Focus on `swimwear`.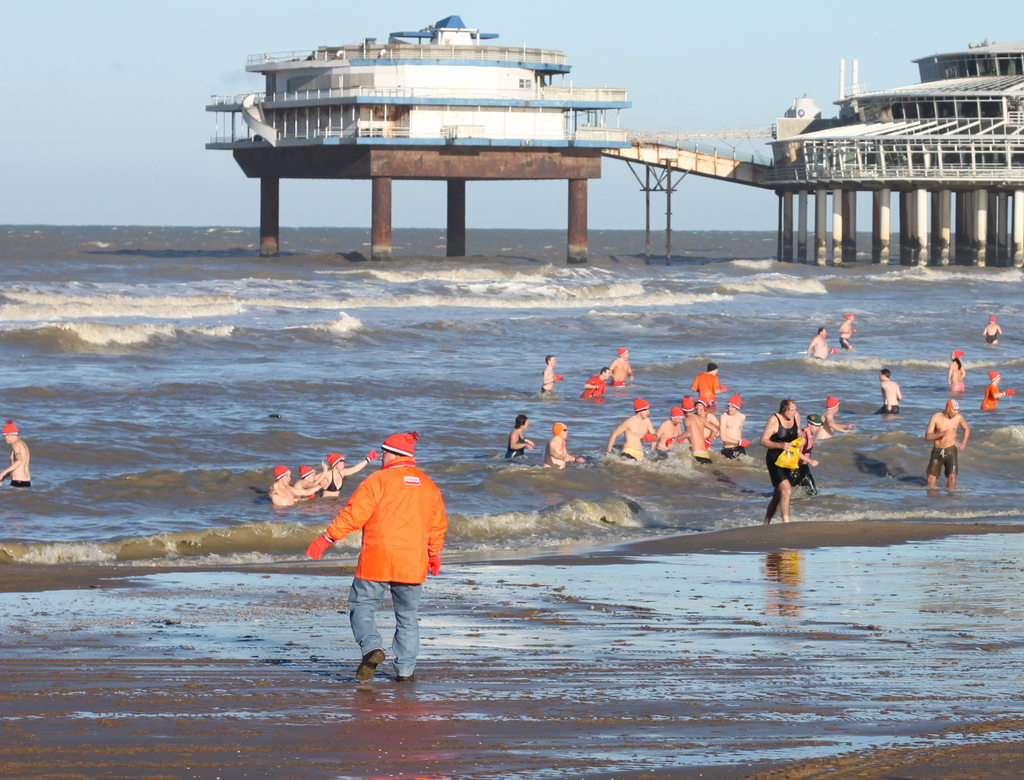
Focused at [321,467,347,491].
